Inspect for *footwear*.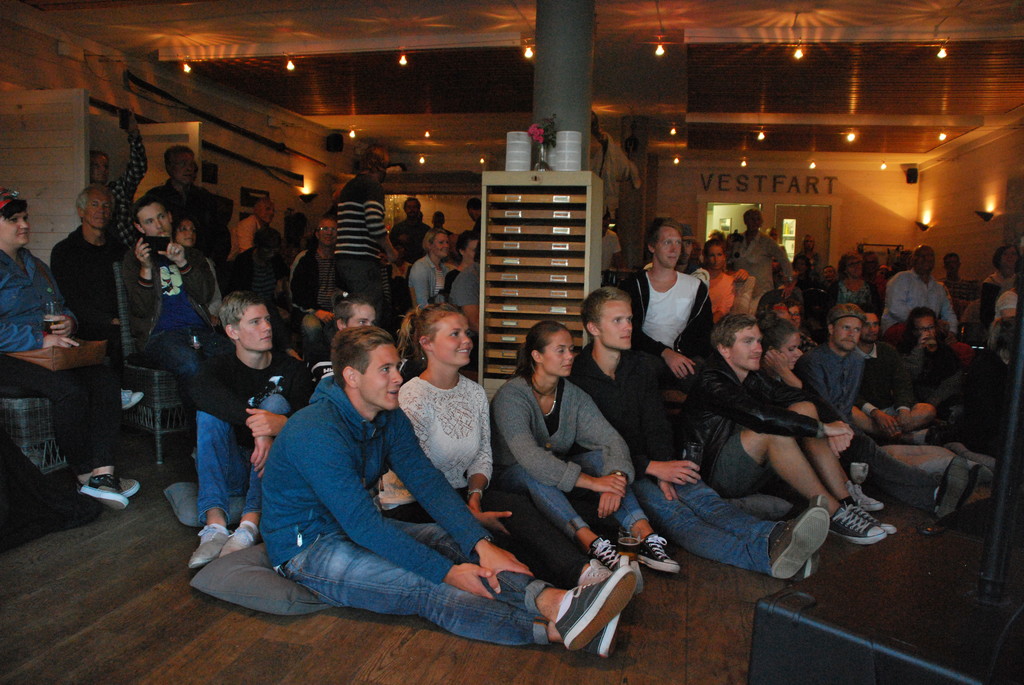
Inspection: [840,479,885,518].
